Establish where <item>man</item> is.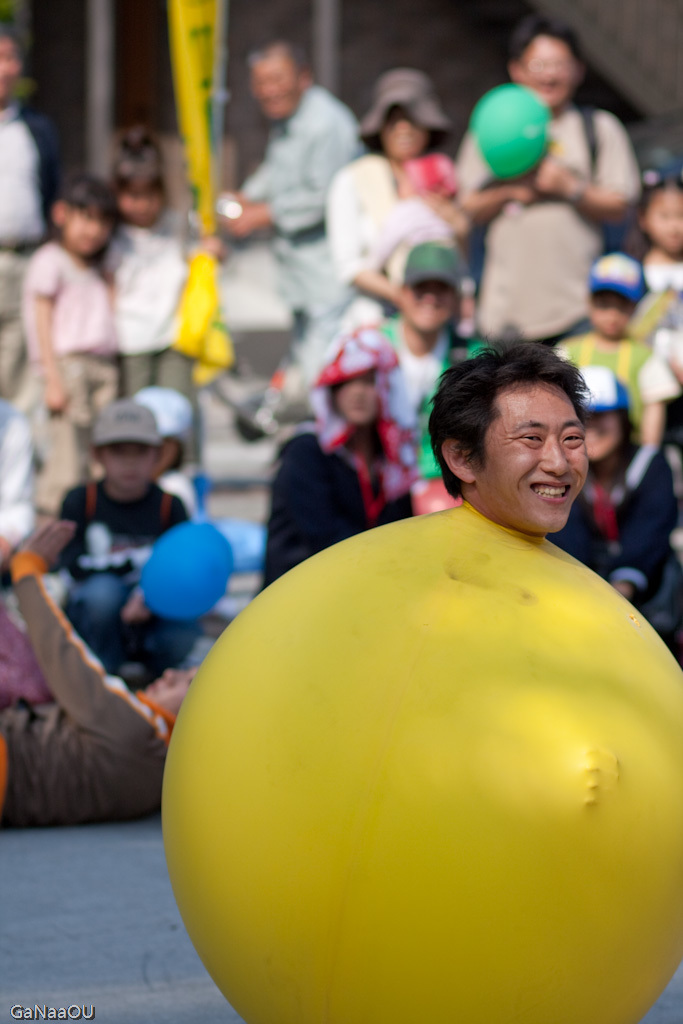
Established at <box>418,341,590,539</box>.
